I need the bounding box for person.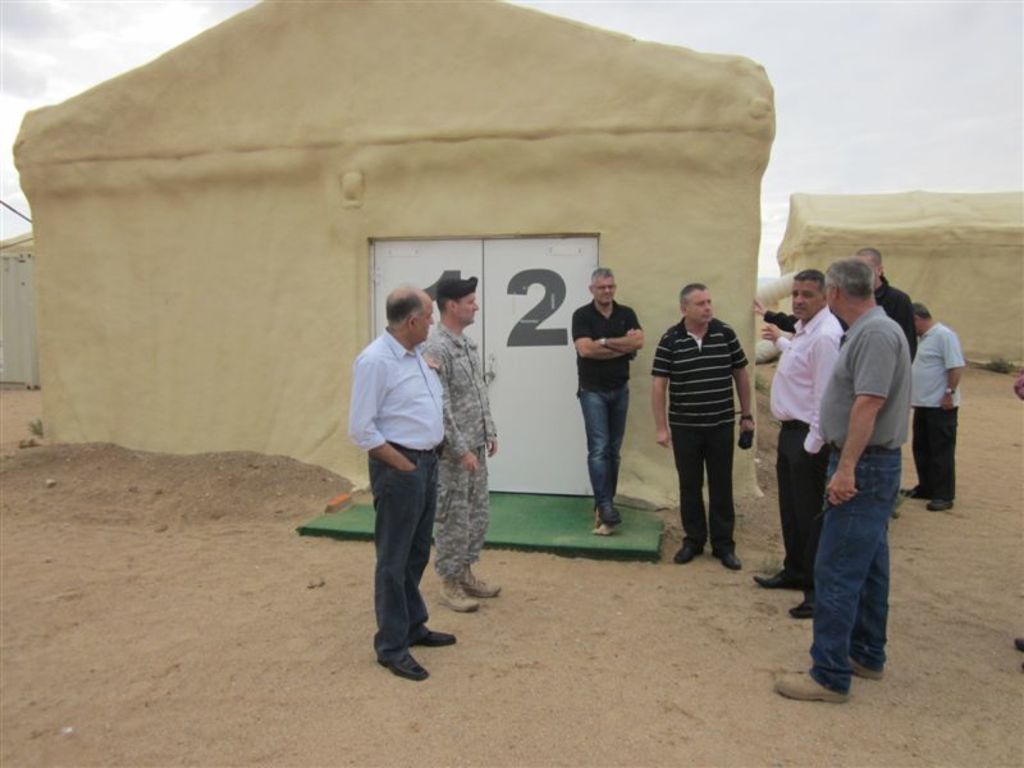
Here it is: (x1=753, y1=241, x2=916, y2=376).
